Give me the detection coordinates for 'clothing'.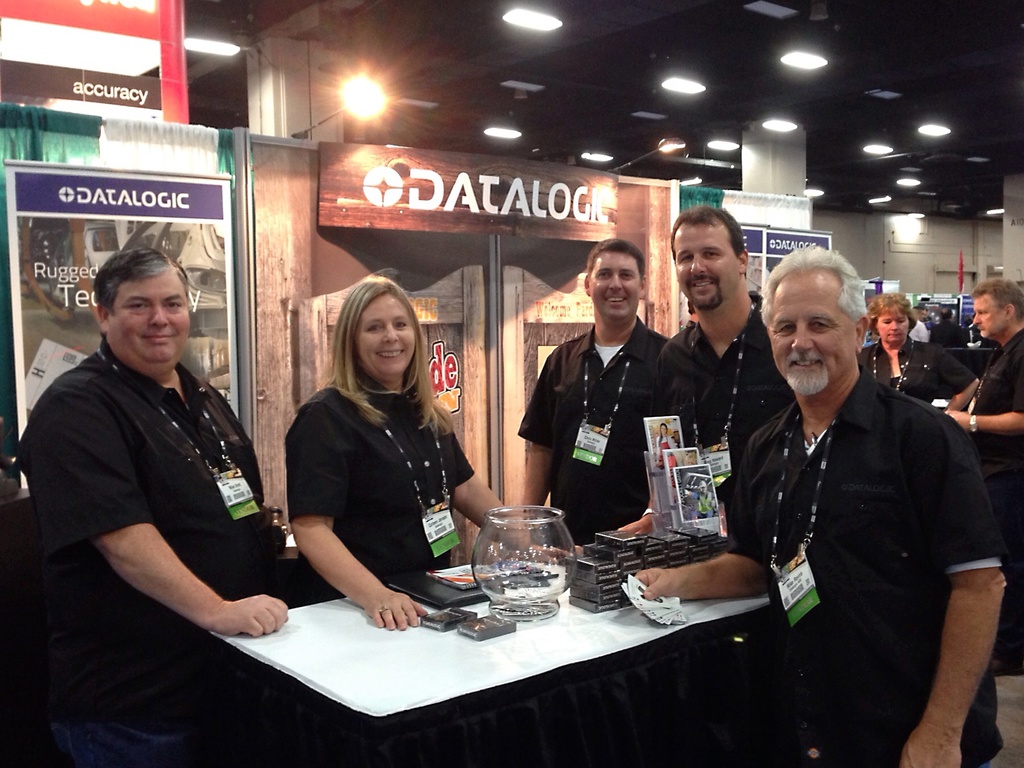
bbox=[27, 342, 267, 736].
